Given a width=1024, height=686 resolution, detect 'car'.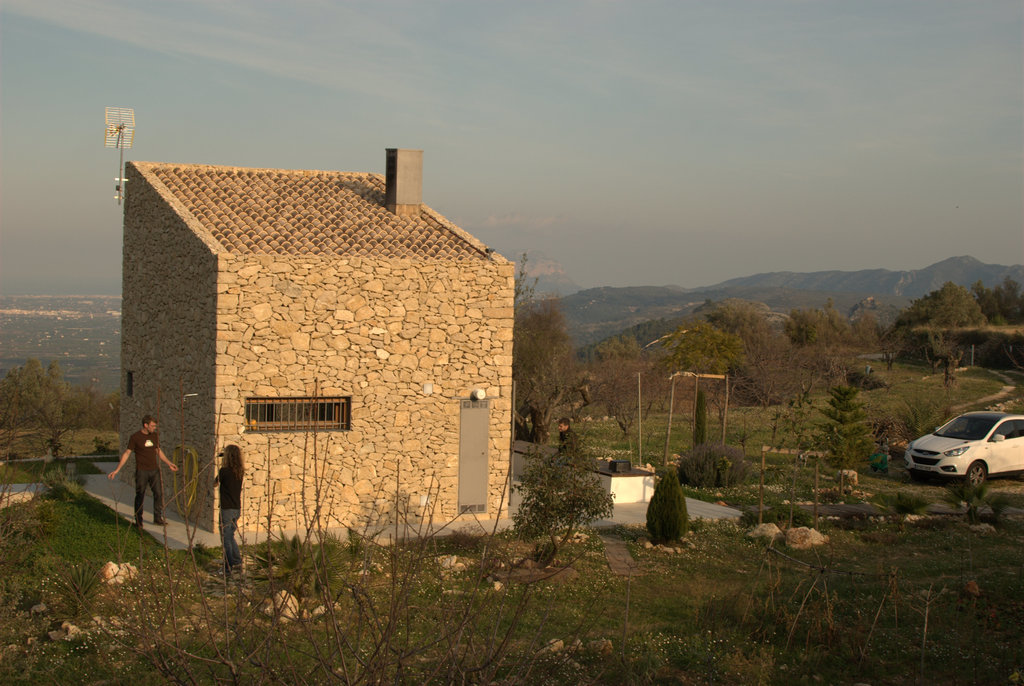
select_region(902, 410, 1023, 488).
